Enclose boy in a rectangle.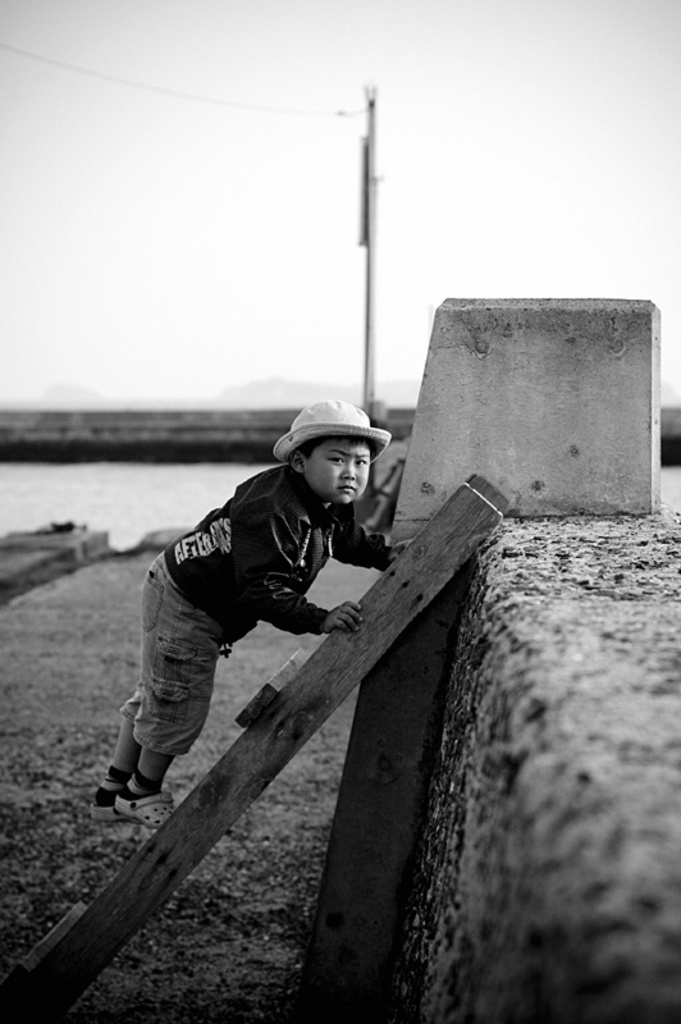
(88, 393, 410, 833).
